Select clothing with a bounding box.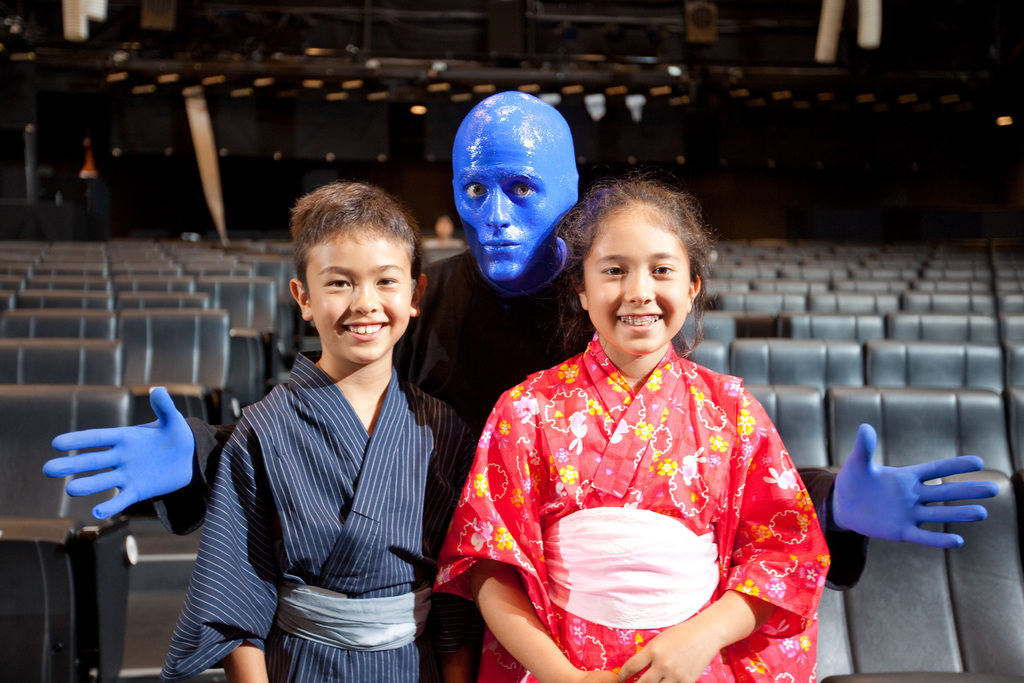
(left=153, top=236, right=867, bottom=682).
